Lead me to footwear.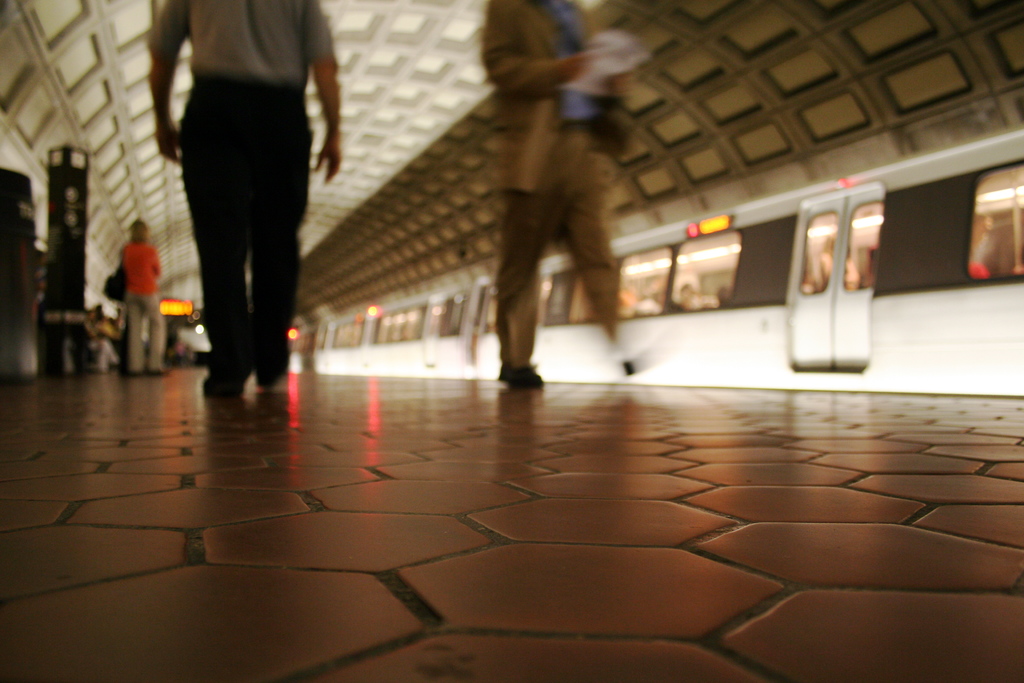
Lead to box=[200, 370, 253, 397].
